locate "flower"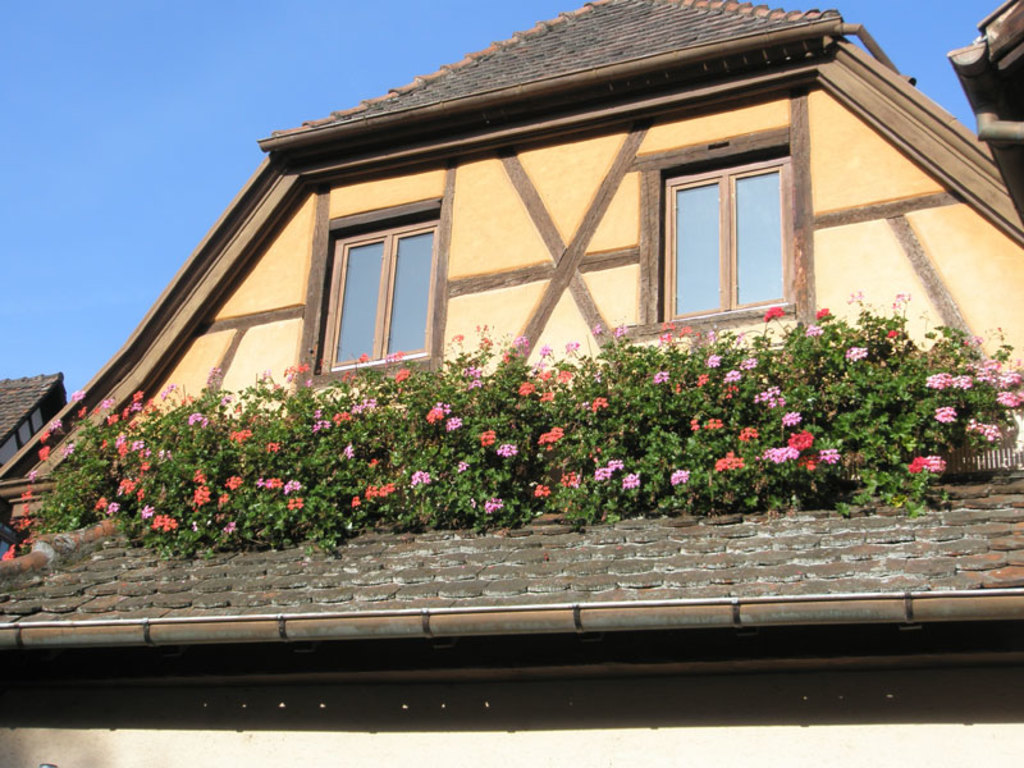
605, 458, 625, 470
